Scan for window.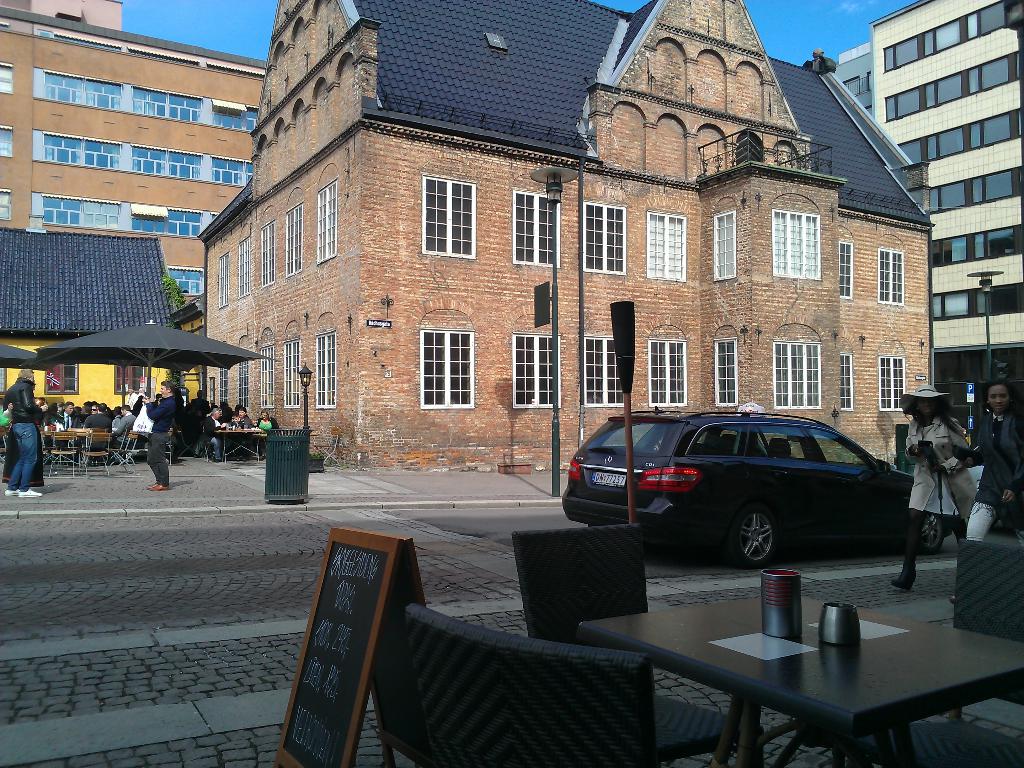
Scan result: 283:204:303:277.
